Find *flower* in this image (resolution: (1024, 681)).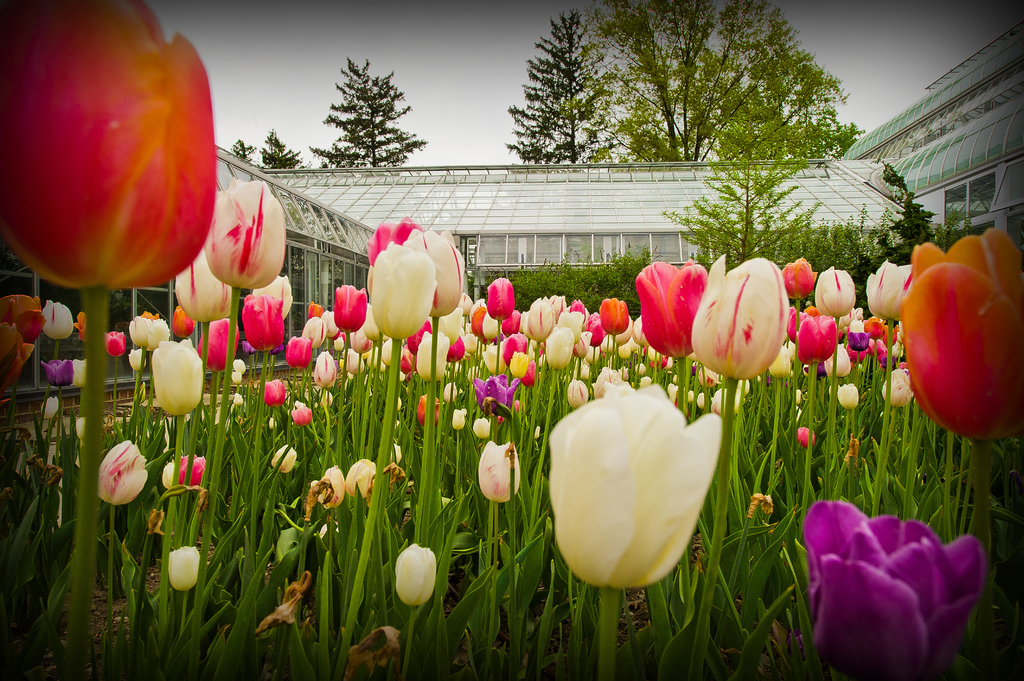
crop(232, 358, 246, 371).
